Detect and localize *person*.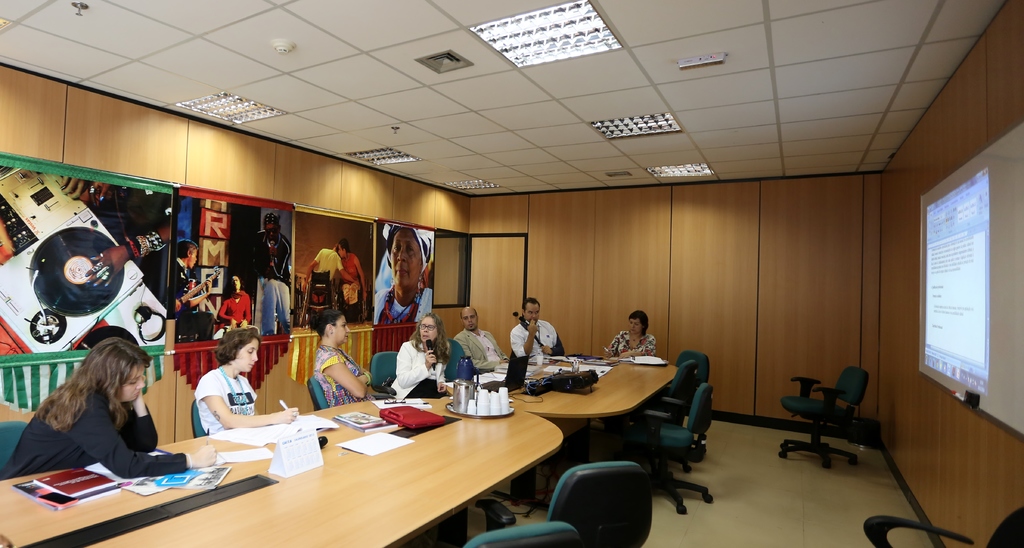
Localized at box(509, 296, 565, 353).
